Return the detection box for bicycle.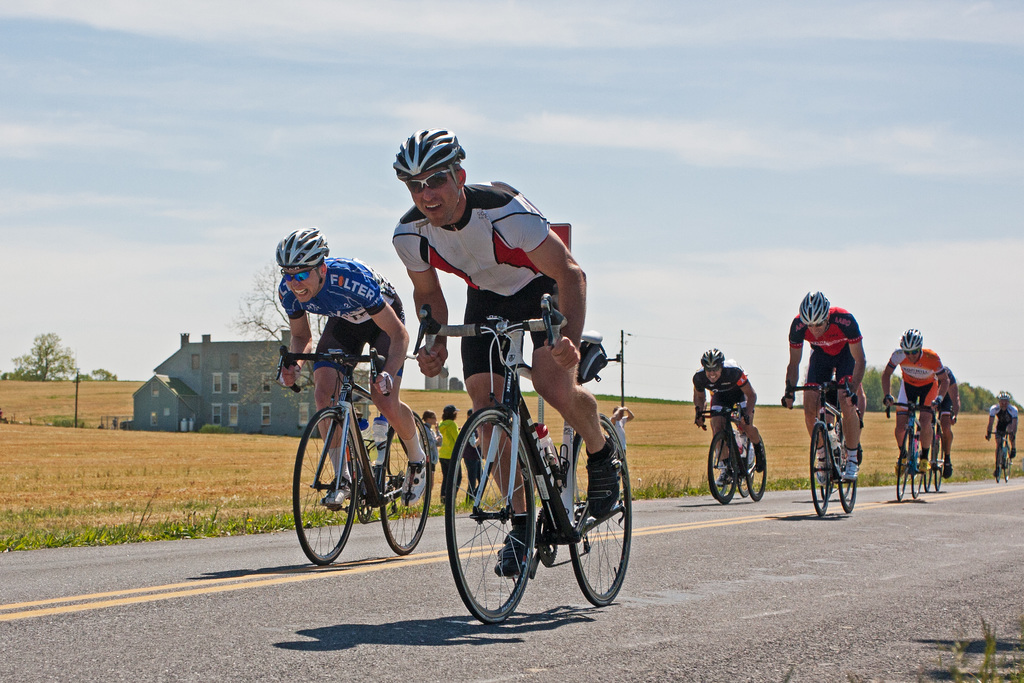
[x1=703, y1=406, x2=756, y2=500].
